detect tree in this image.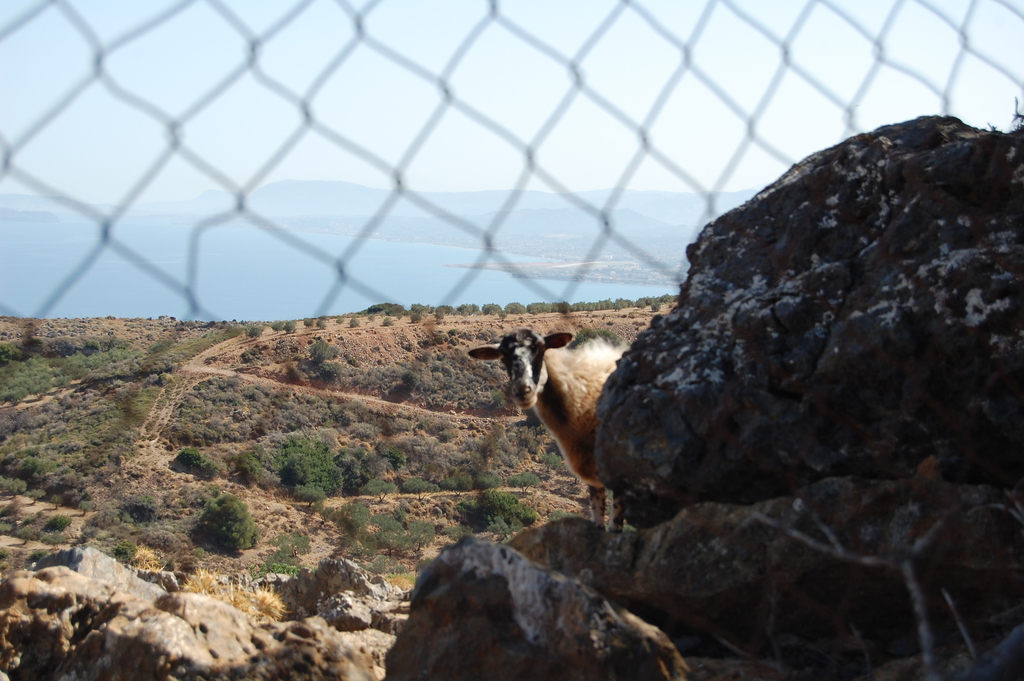
Detection: 40,536,65,551.
